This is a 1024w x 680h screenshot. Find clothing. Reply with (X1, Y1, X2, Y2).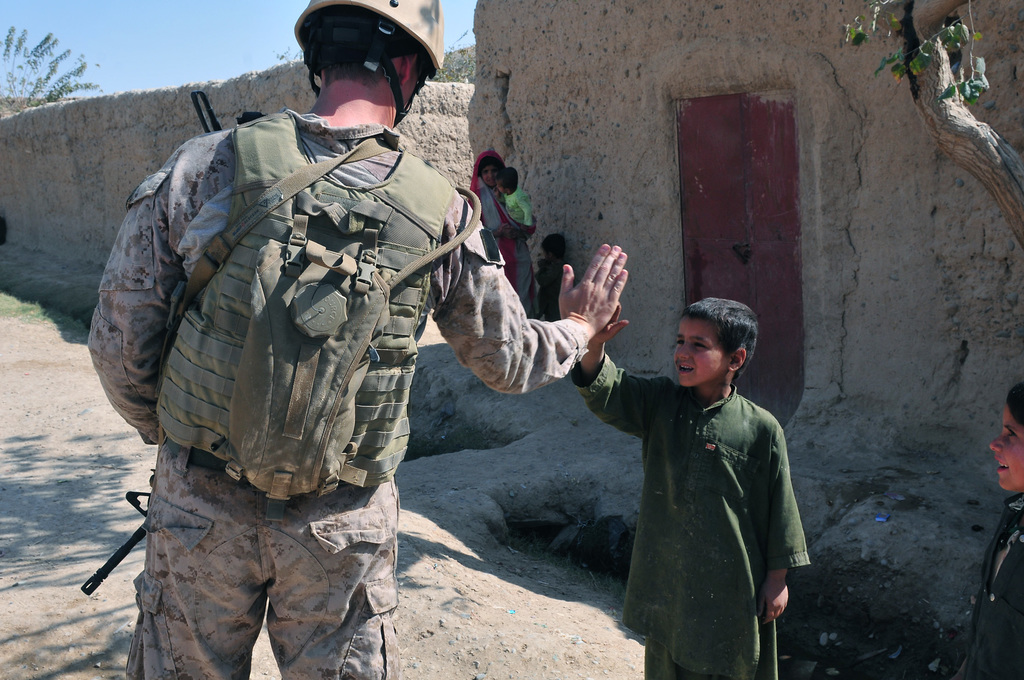
(495, 191, 520, 225).
